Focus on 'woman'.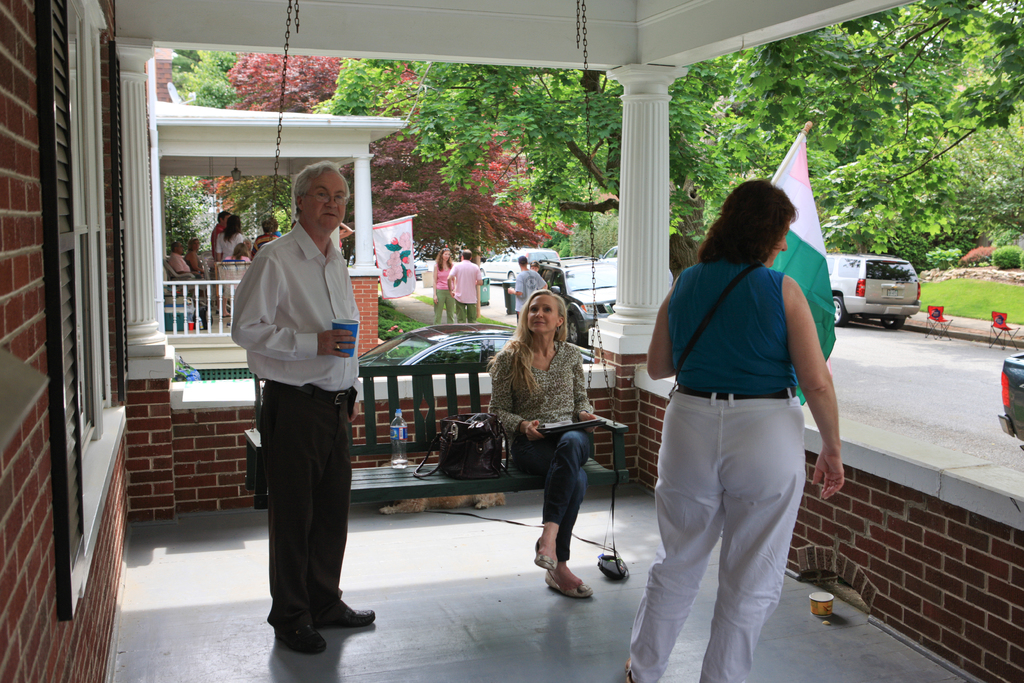
Focused at select_region(433, 247, 456, 327).
